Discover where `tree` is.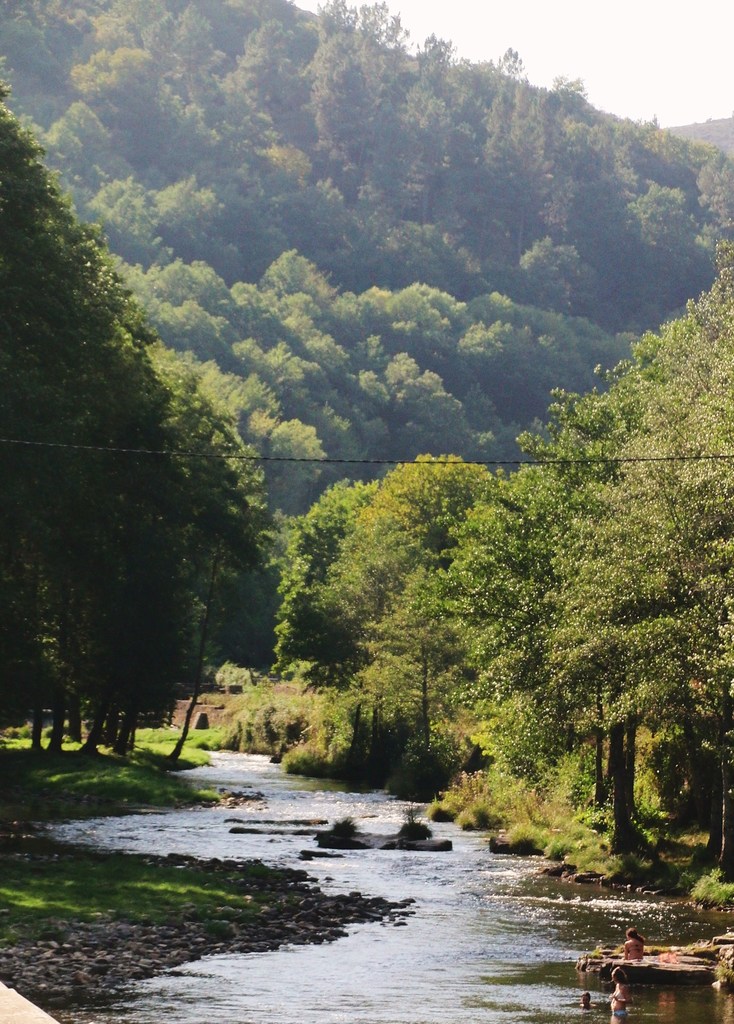
Discovered at 553/244/733/886.
